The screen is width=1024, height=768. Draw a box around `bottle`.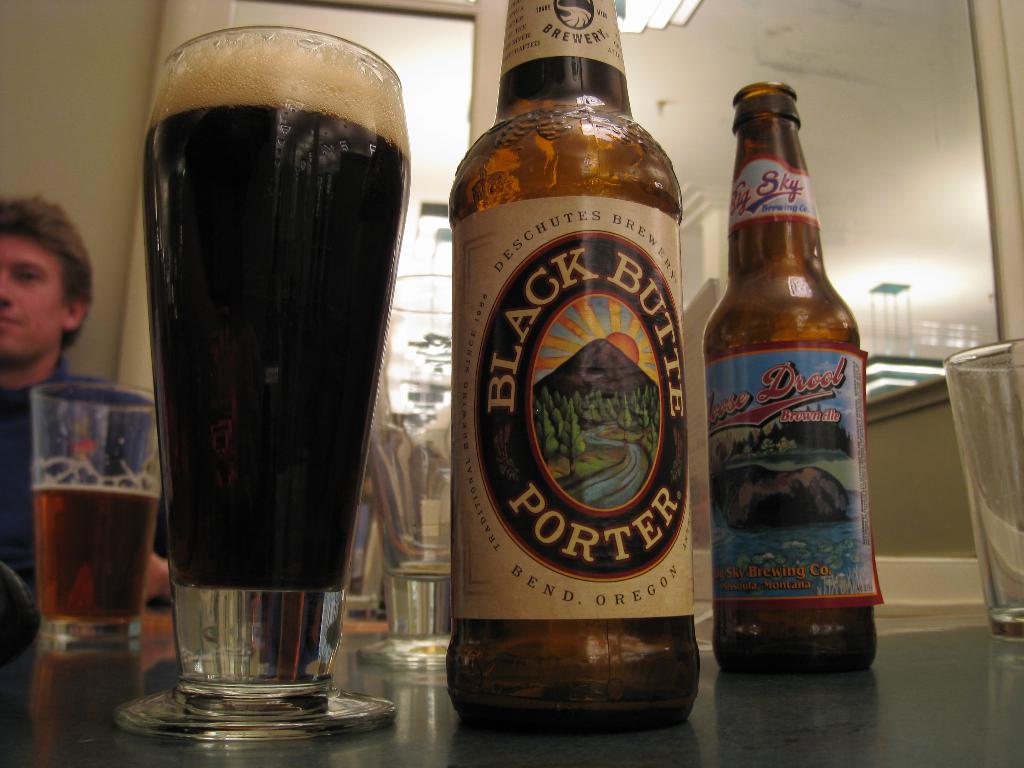
x1=445 y1=0 x2=695 y2=745.
